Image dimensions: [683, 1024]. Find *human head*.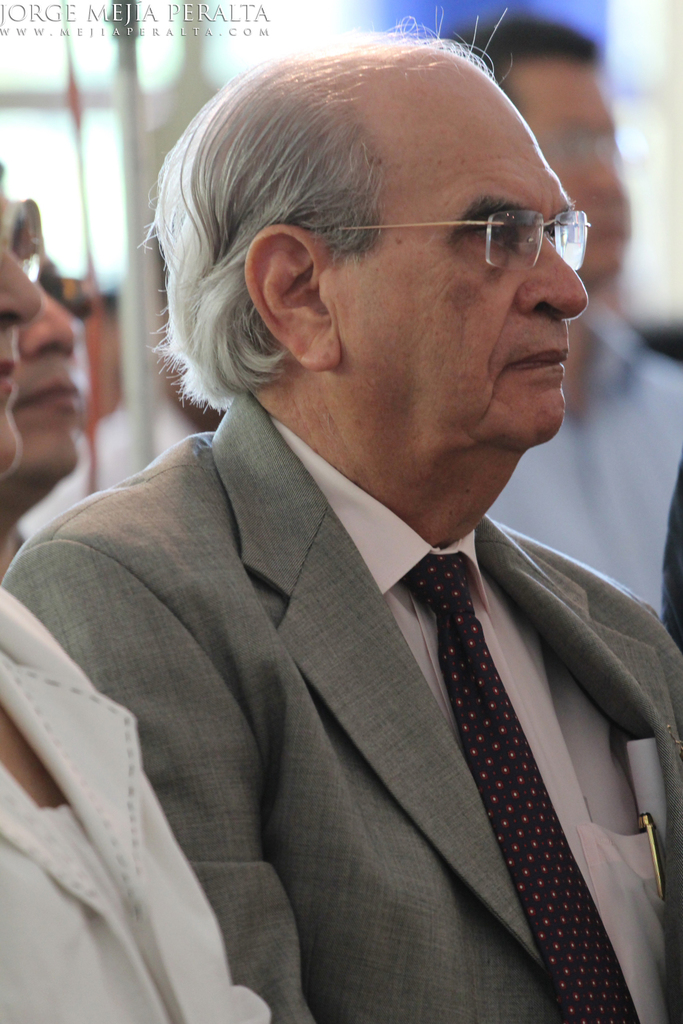
select_region(178, 46, 593, 464).
